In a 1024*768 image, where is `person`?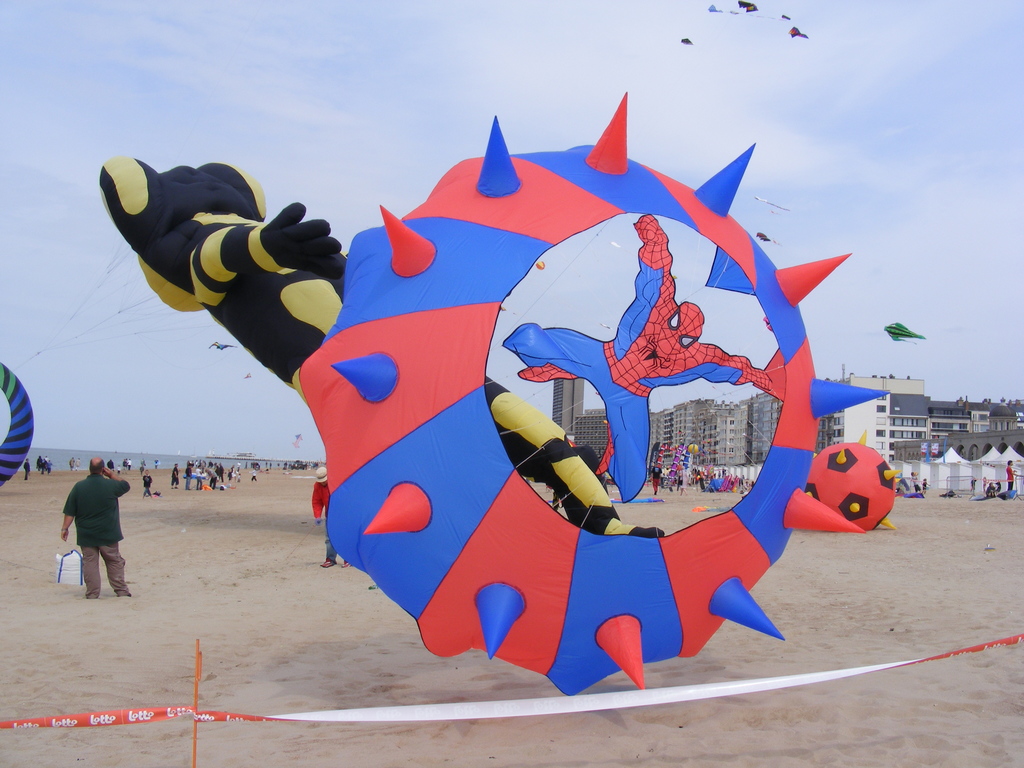
Rect(46, 440, 124, 612).
